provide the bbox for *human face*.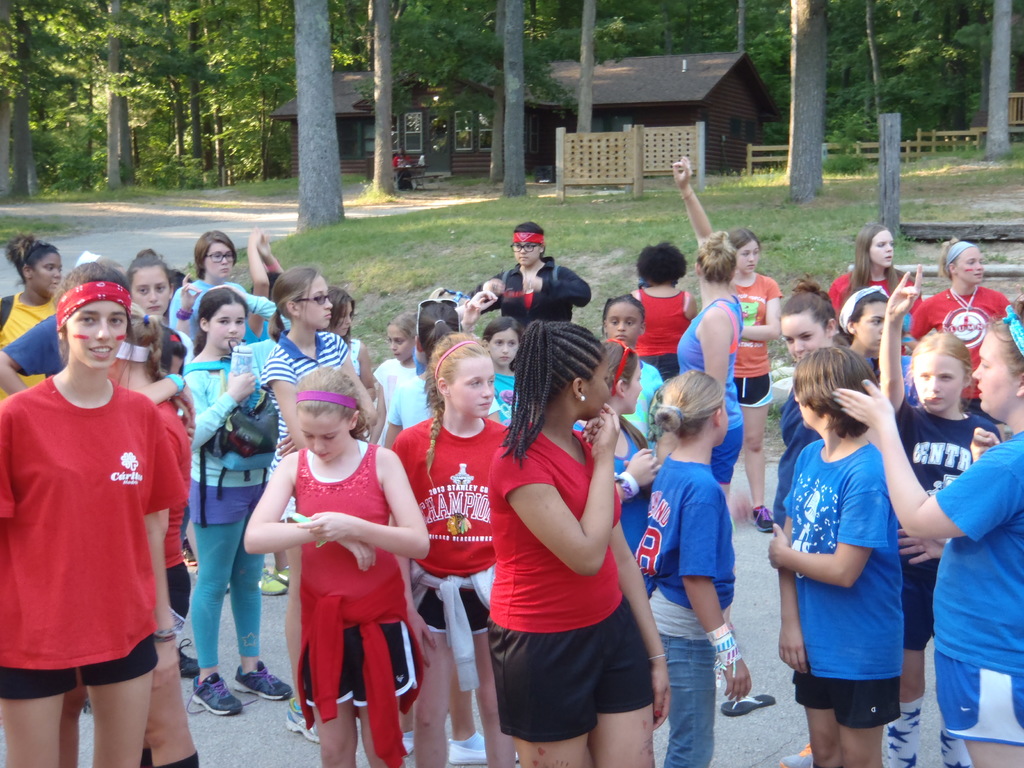
(335,301,351,339).
